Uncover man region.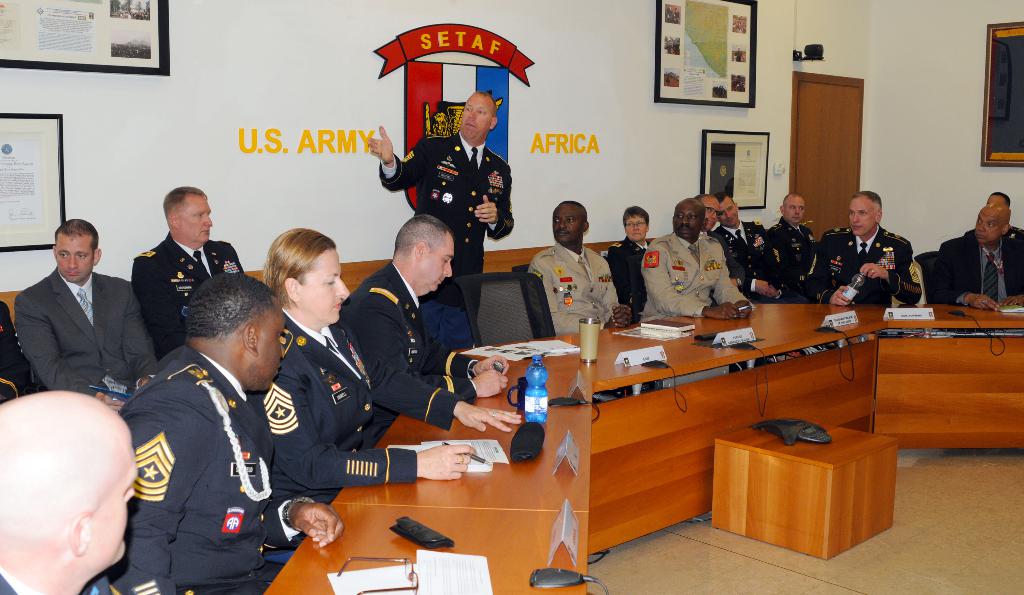
Uncovered: detection(804, 191, 921, 303).
